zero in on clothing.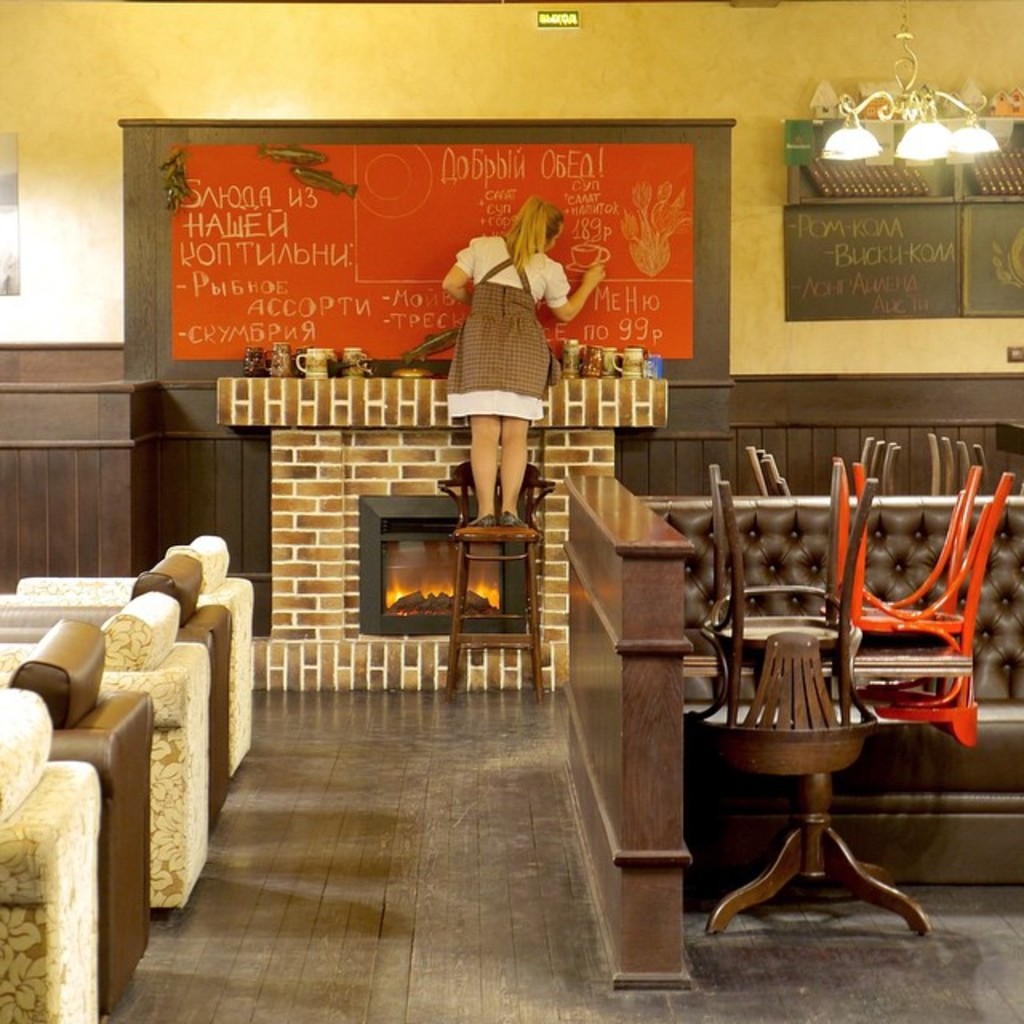
Zeroed in: [left=437, top=243, right=570, bottom=506].
